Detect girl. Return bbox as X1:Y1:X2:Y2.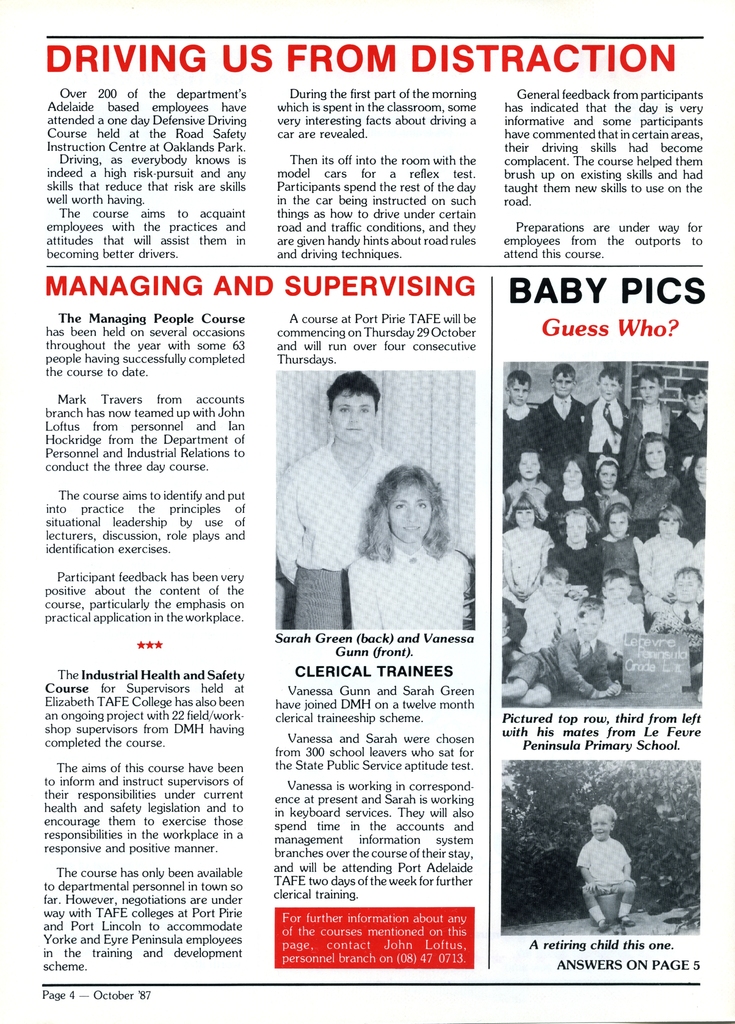
591:454:630:515.
